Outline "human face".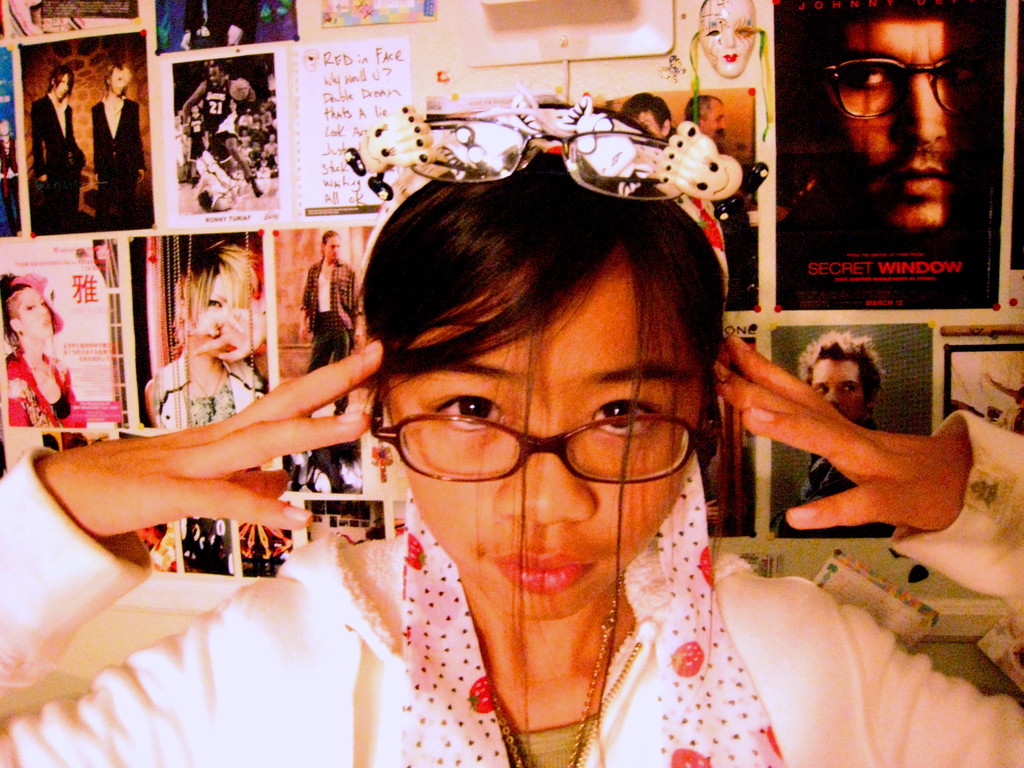
Outline: box(22, 289, 51, 333).
